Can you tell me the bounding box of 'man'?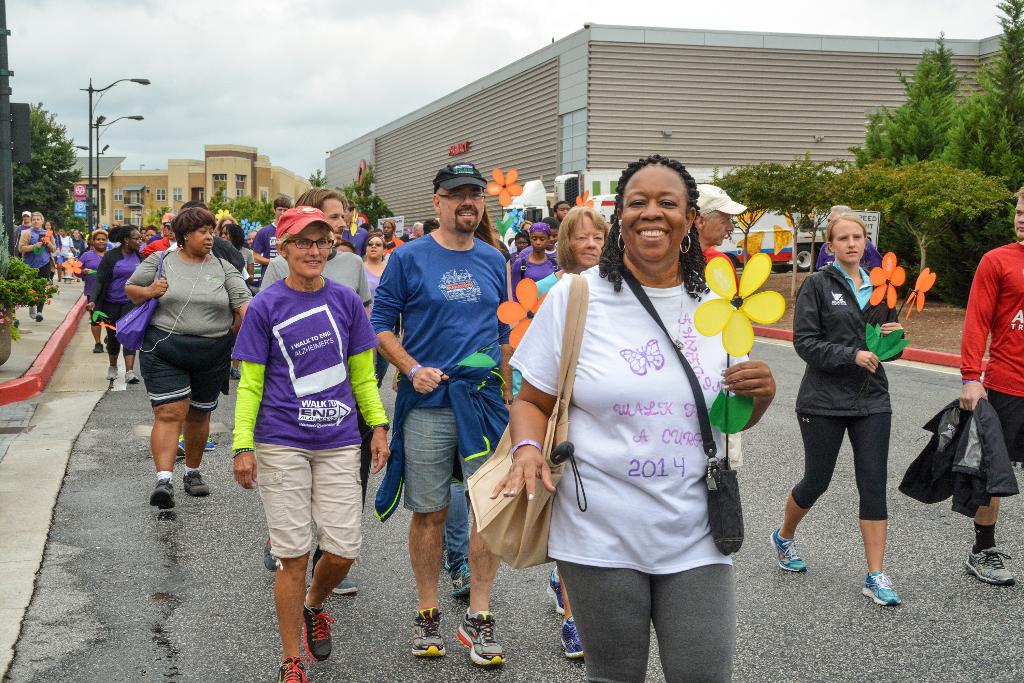
[231, 197, 379, 678].
